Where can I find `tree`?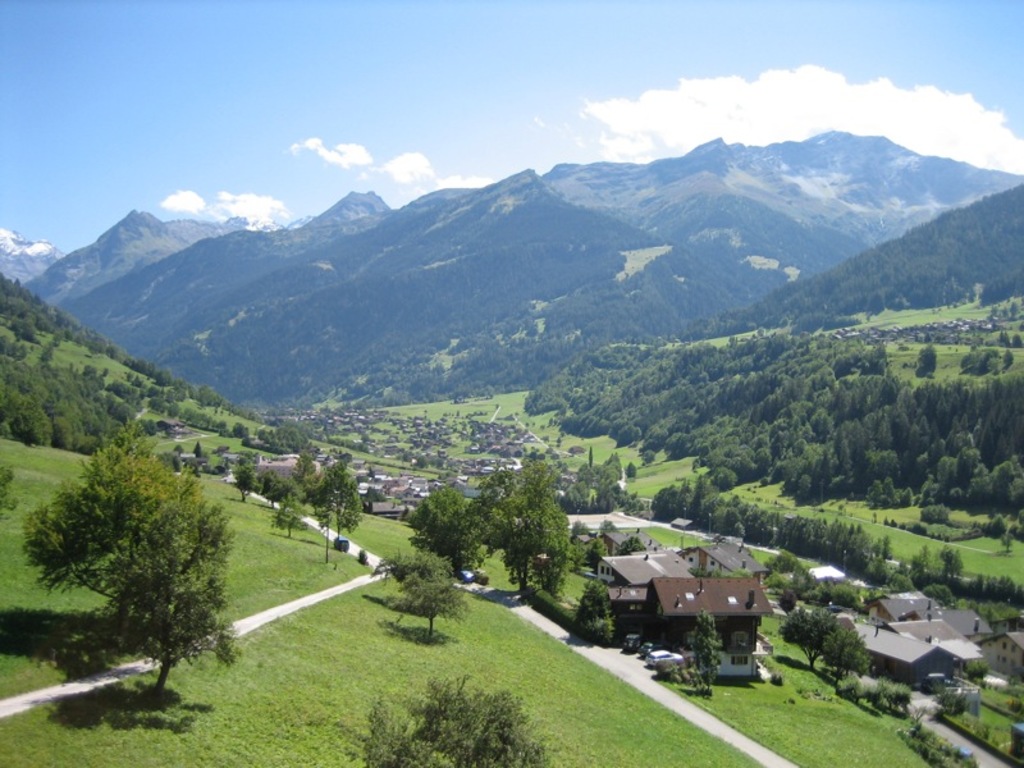
You can find it at select_region(520, 326, 1023, 511).
